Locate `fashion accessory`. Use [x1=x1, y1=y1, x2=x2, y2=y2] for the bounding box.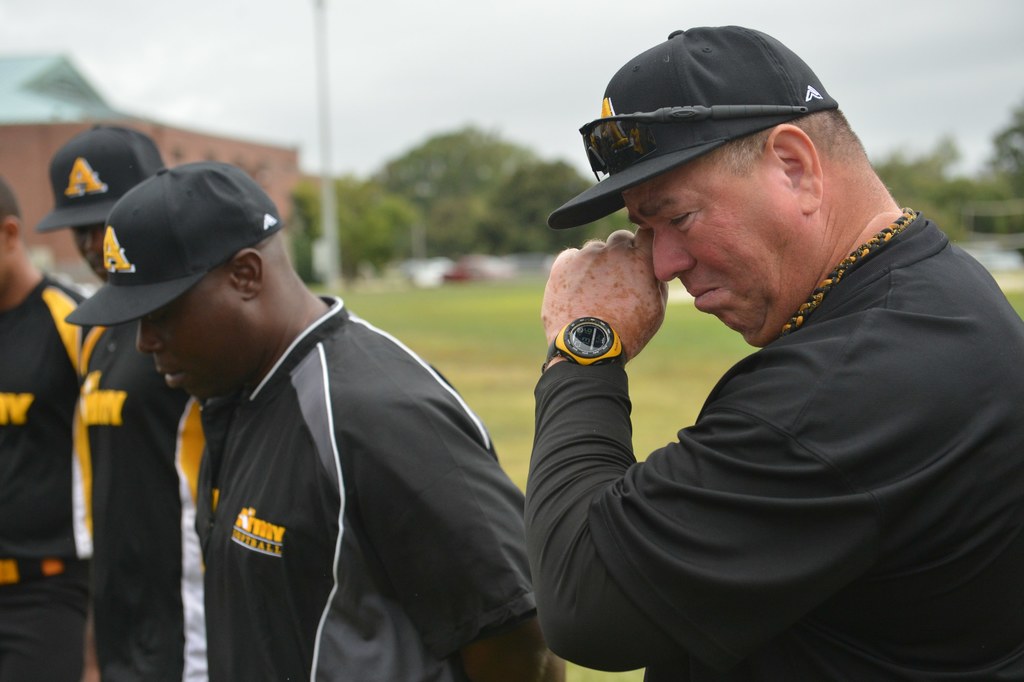
[x1=582, y1=104, x2=809, y2=185].
